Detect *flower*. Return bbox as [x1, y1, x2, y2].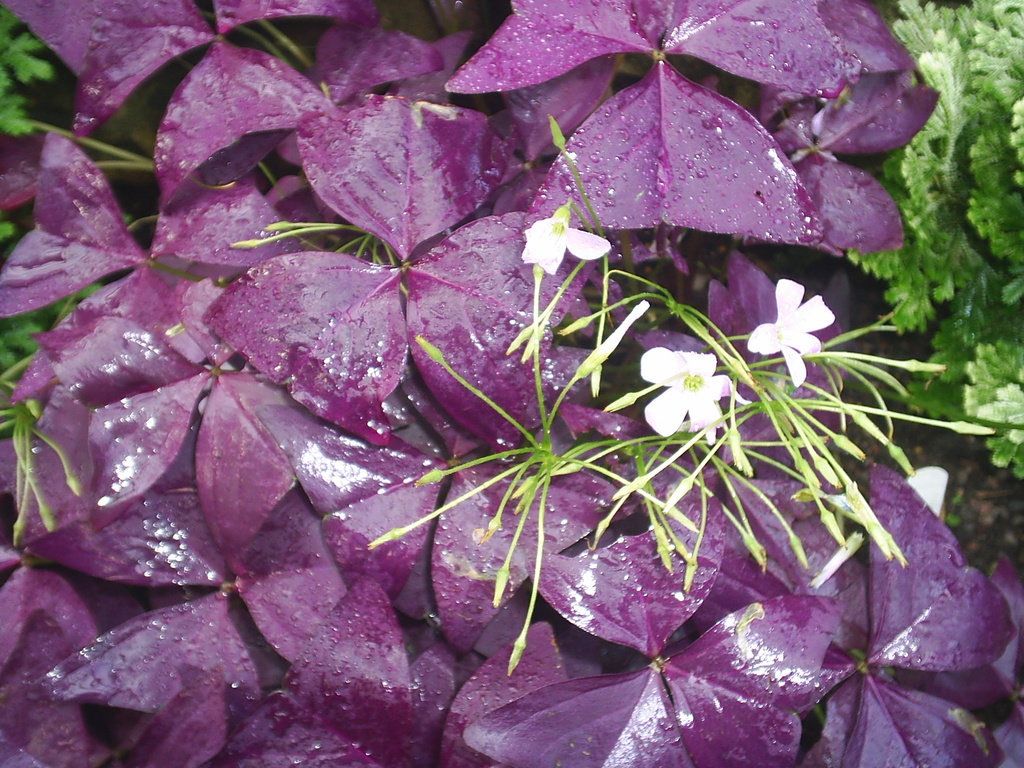
[749, 269, 841, 377].
